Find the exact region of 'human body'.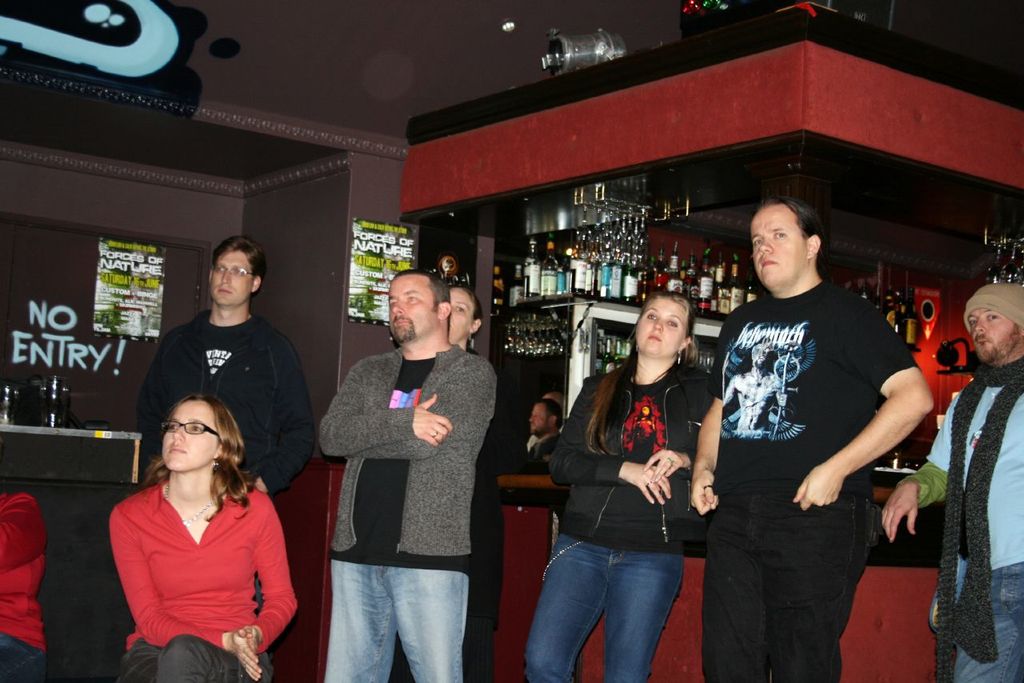
Exact region: l=525, t=287, r=694, b=682.
